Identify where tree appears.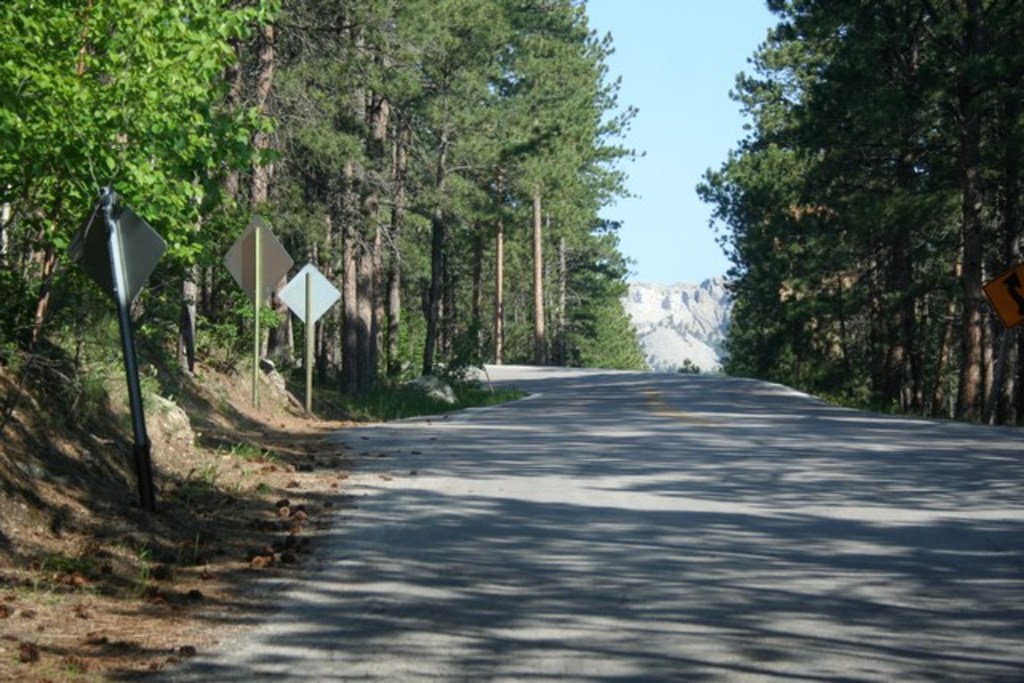
Appears at 474, 3, 533, 363.
